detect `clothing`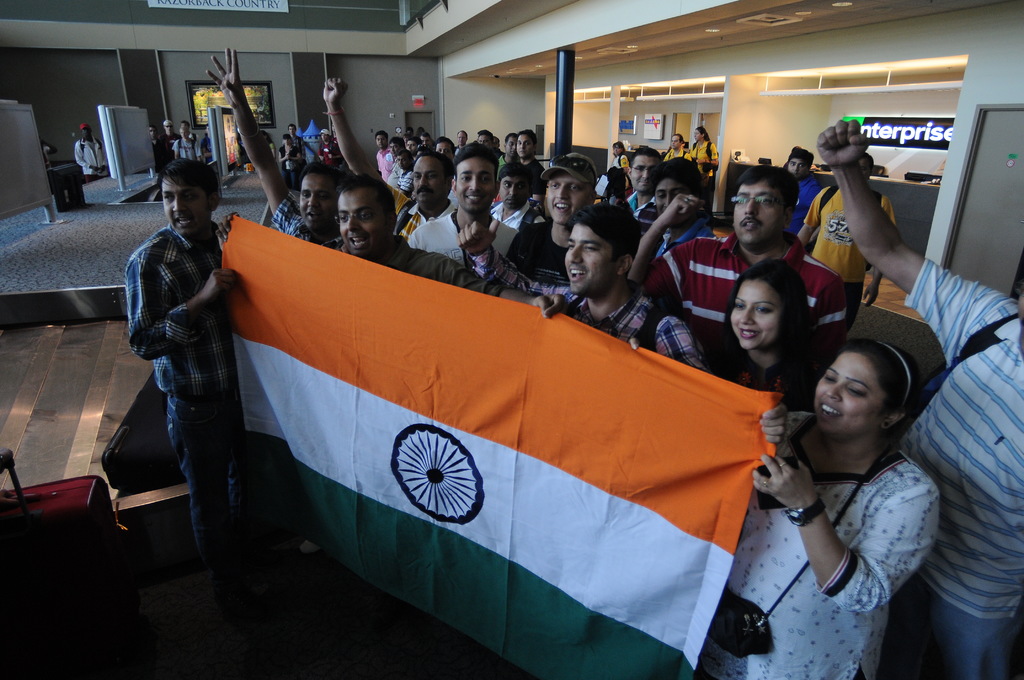
<region>875, 255, 1023, 679</region>
